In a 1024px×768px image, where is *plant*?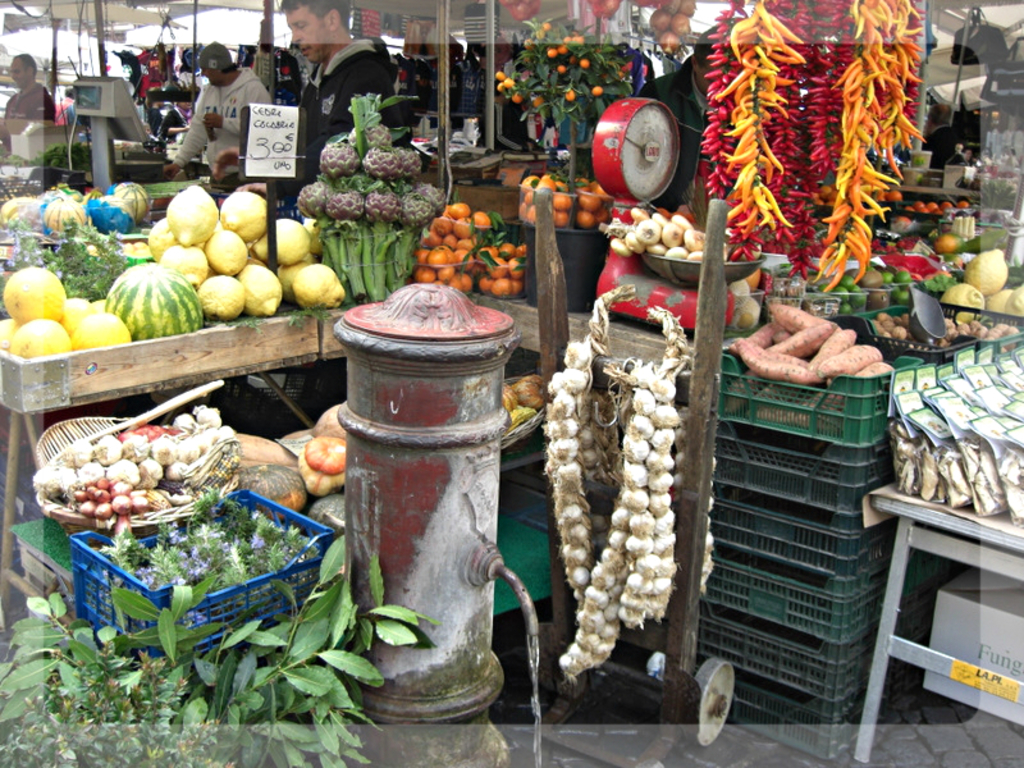
region(504, 3, 635, 186).
